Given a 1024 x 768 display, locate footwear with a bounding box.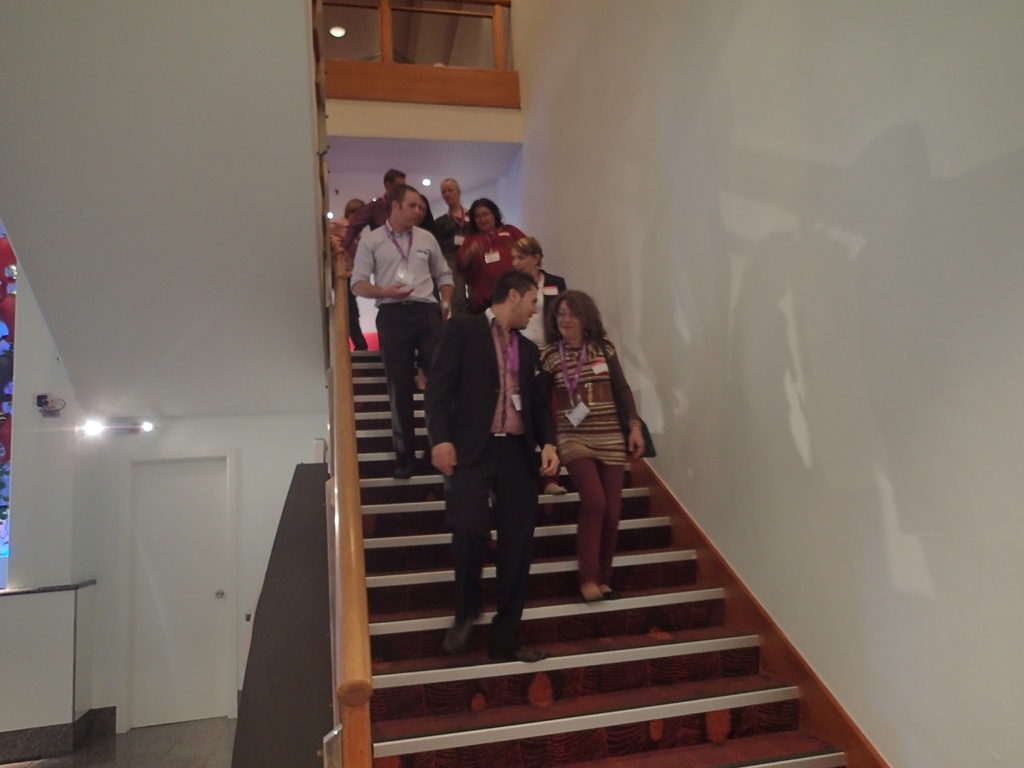
Located: crop(596, 580, 614, 600).
